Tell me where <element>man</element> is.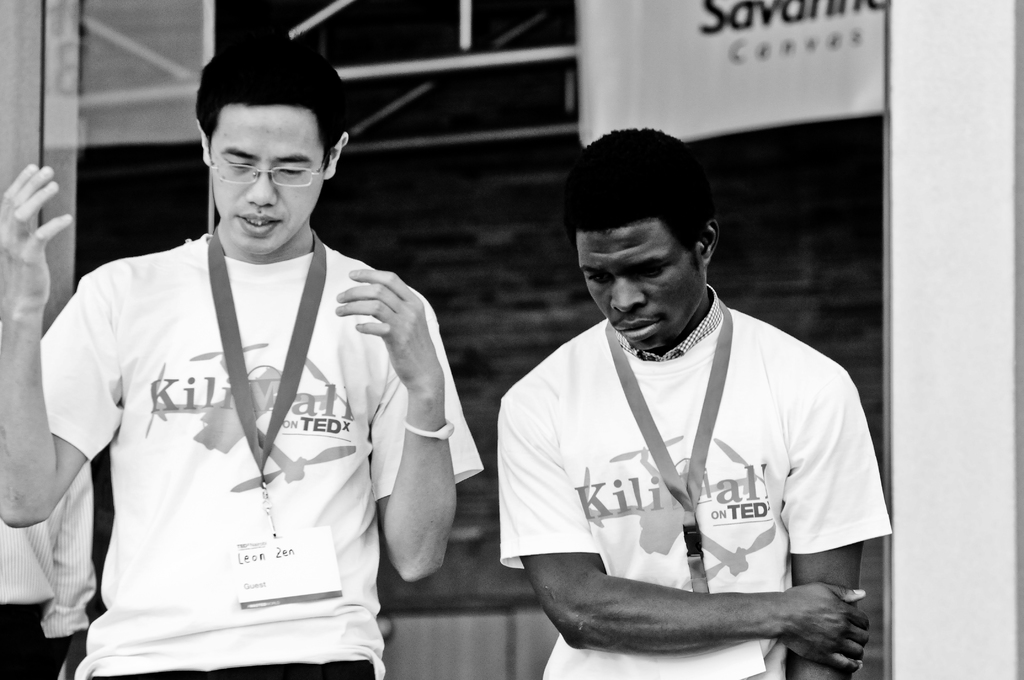
<element>man</element> is at [41,48,490,660].
